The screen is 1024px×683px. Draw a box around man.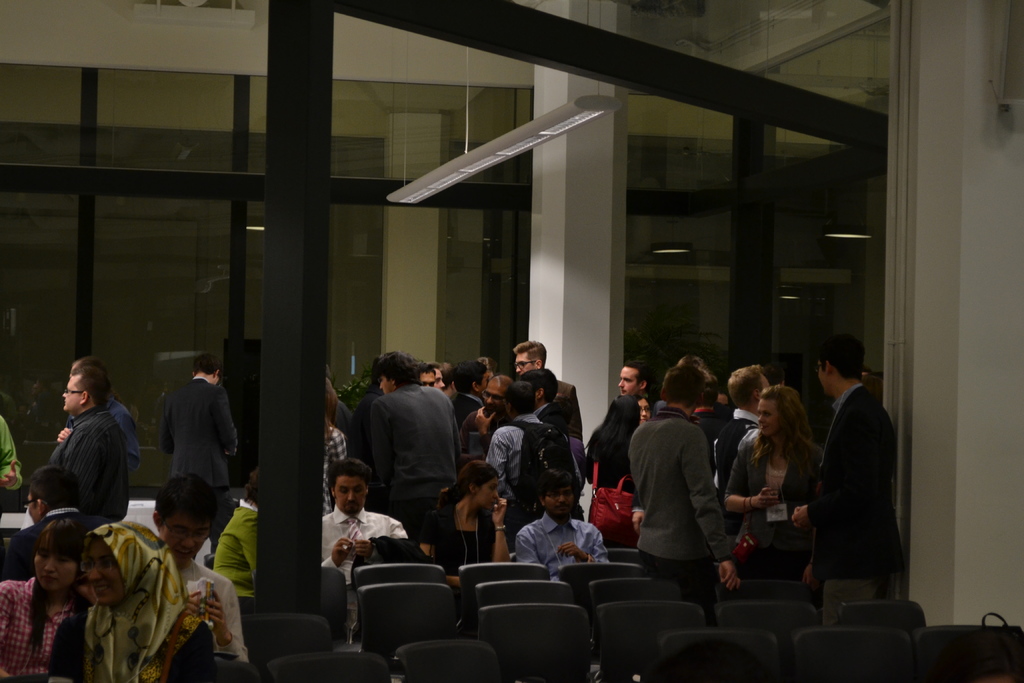
364:348:458:531.
